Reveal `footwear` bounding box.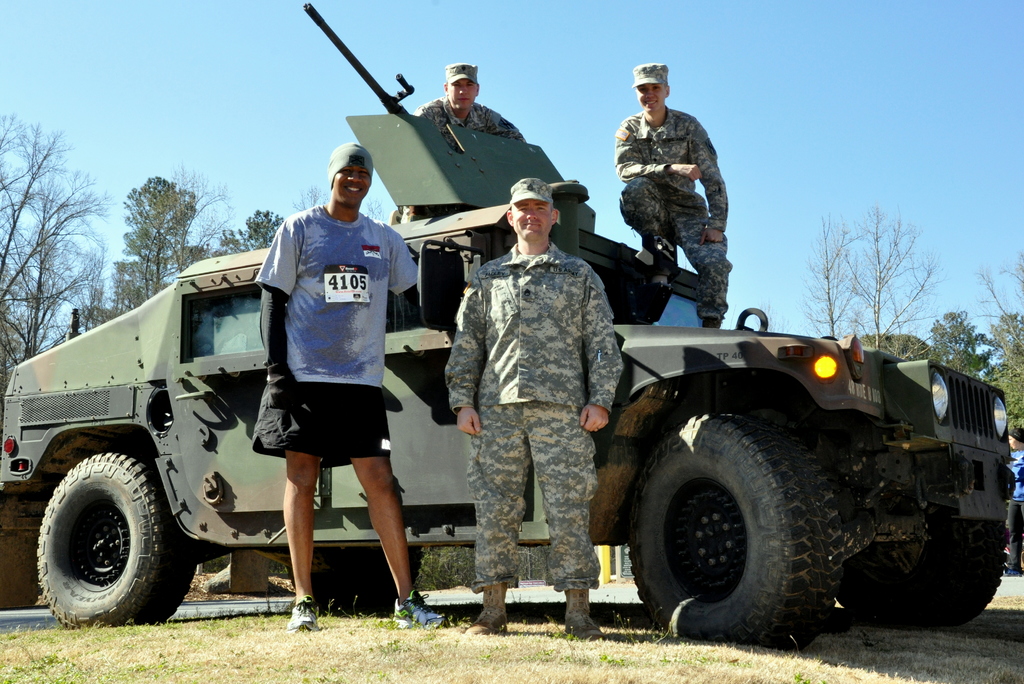
Revealed: BBox(388, 592, 444, 633).
